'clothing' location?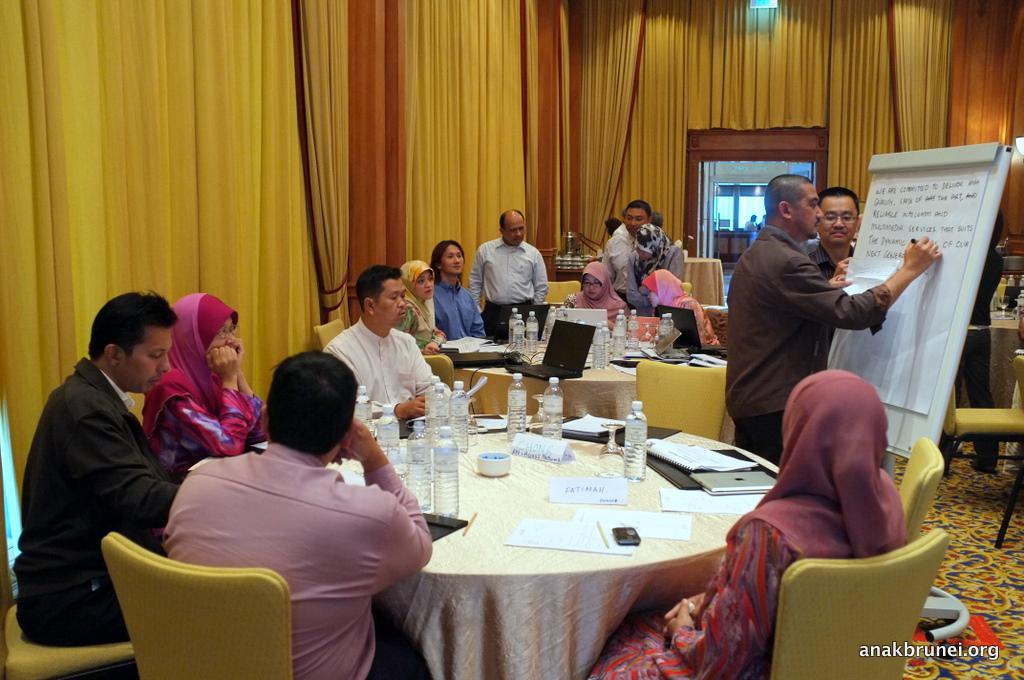
646 270 724 343
